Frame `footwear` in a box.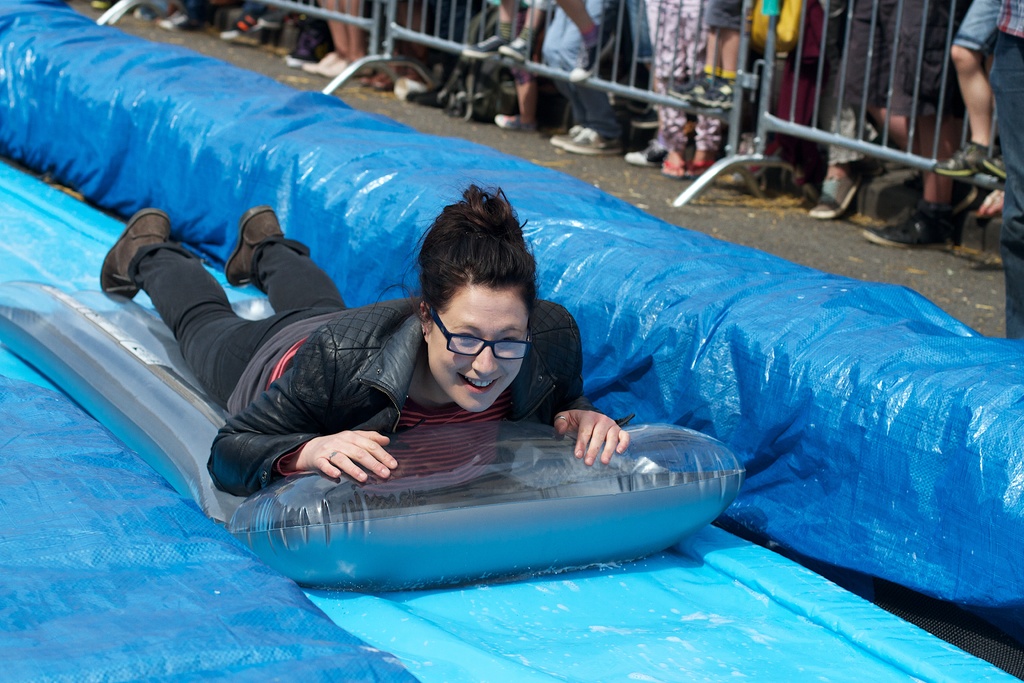
locate(548, 124, 621, 152).
